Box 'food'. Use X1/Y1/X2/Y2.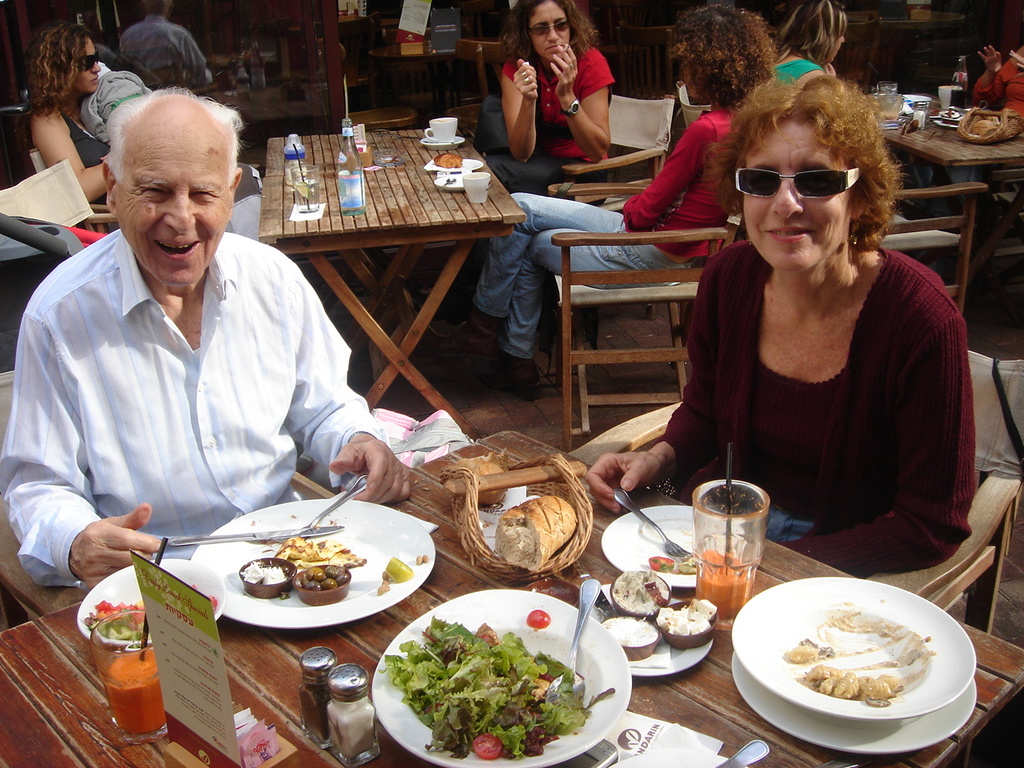
972/118/1000/138.
